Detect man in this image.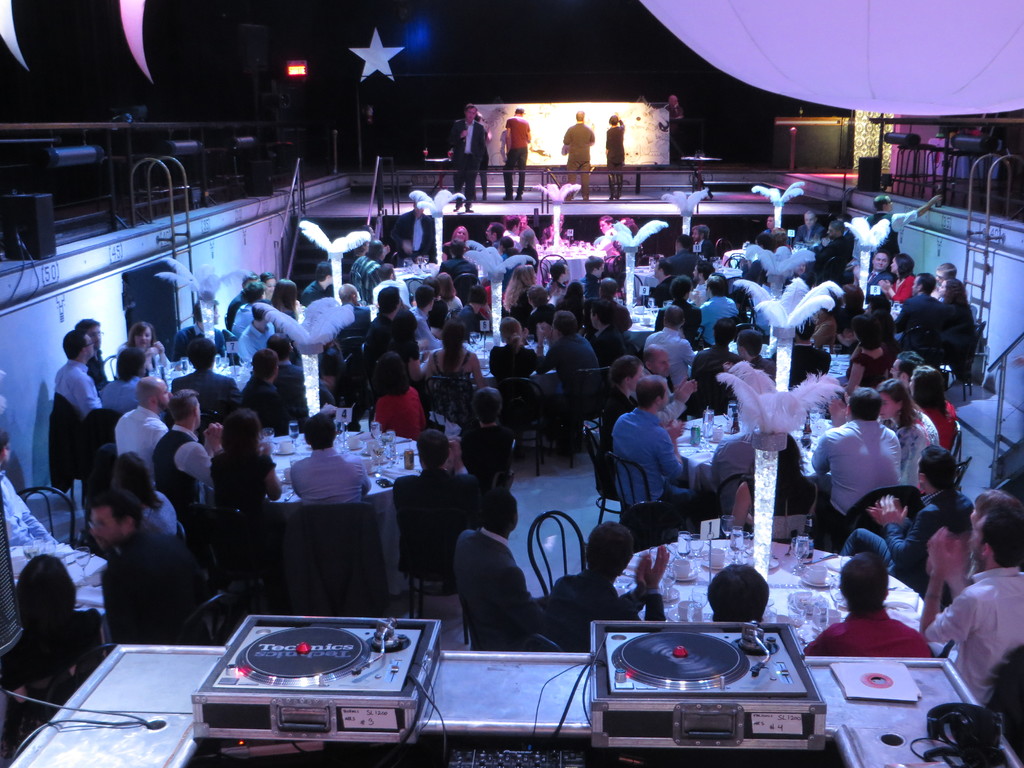
Detection: x1=668 y1=234 x2=703 y2=284.
